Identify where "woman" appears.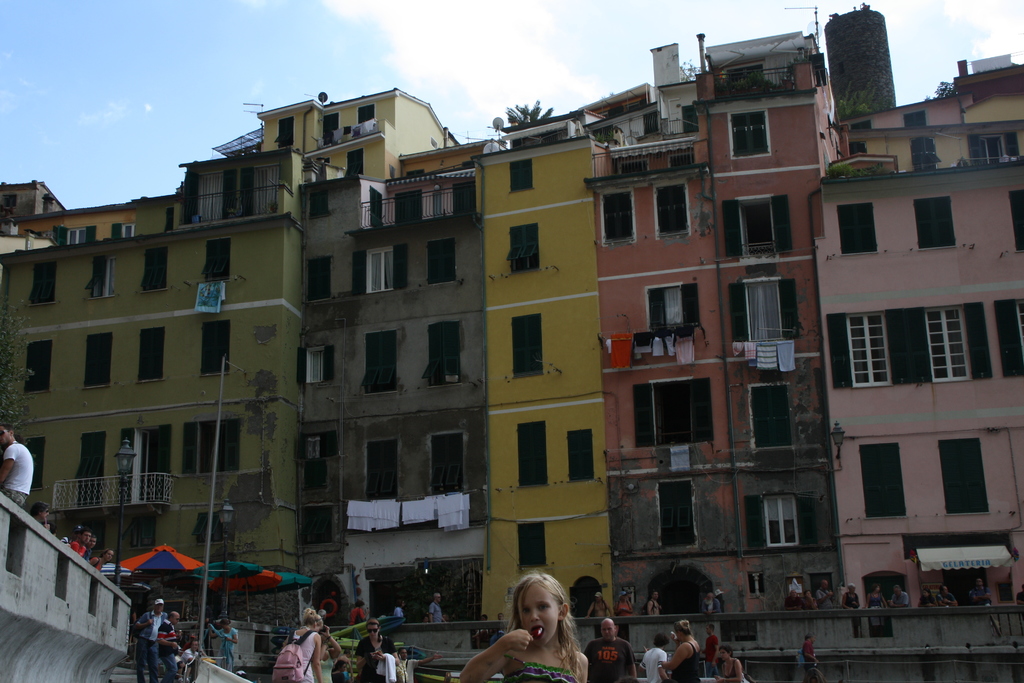
Appears at 614/590/632/615.
